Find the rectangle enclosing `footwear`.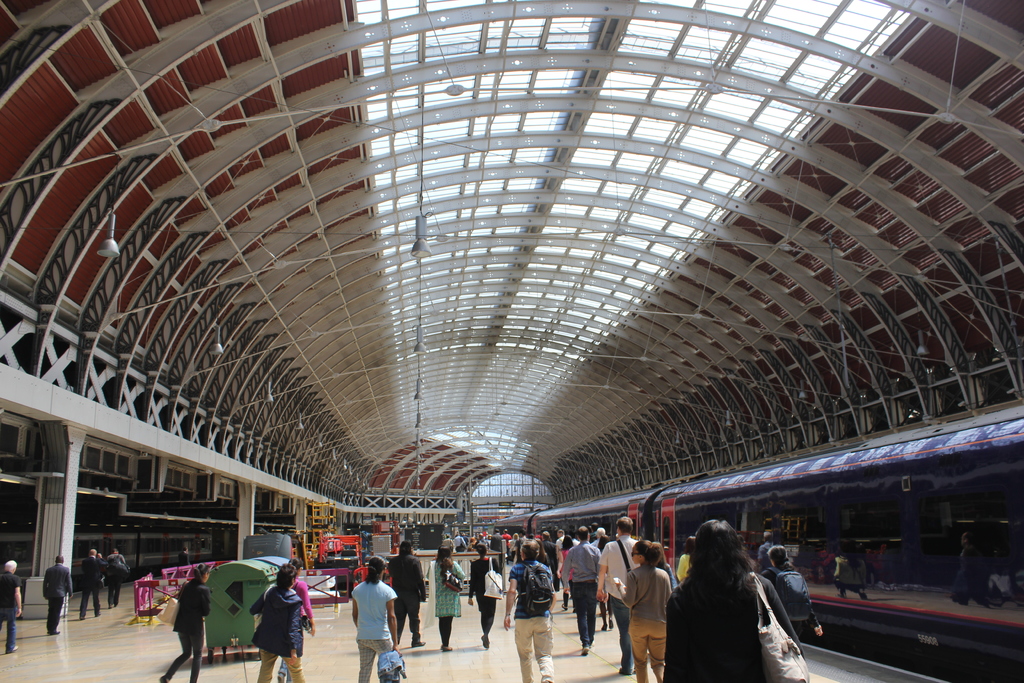
(580,644,587,657).
